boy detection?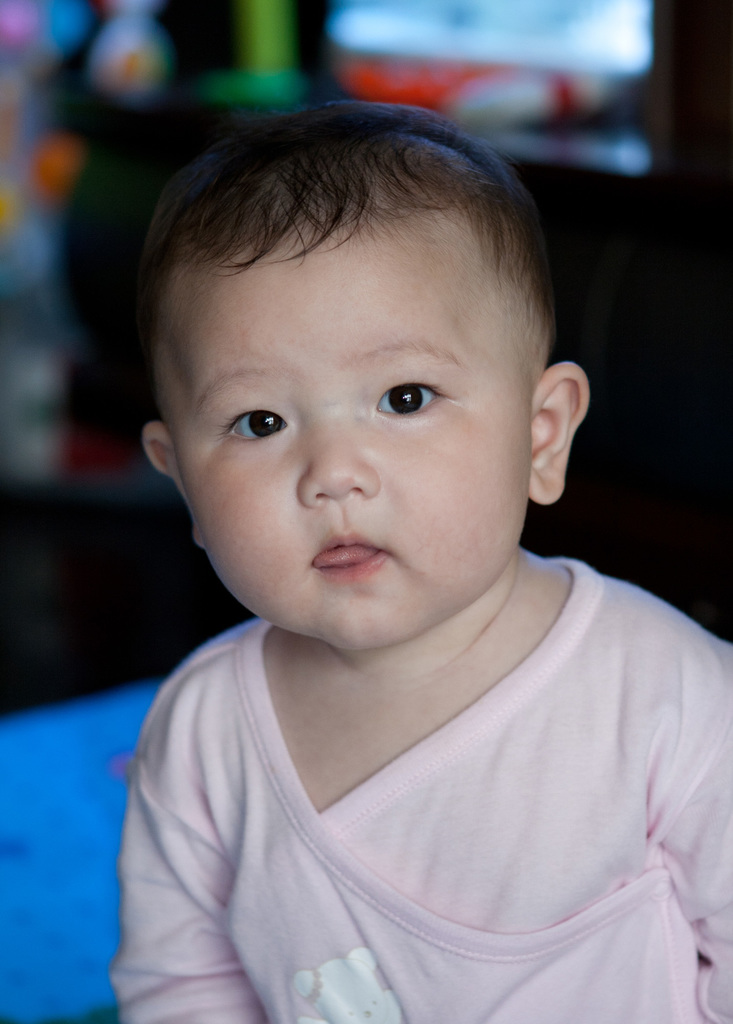
[x1=121, y1=100, x2=732, y2=1023]
